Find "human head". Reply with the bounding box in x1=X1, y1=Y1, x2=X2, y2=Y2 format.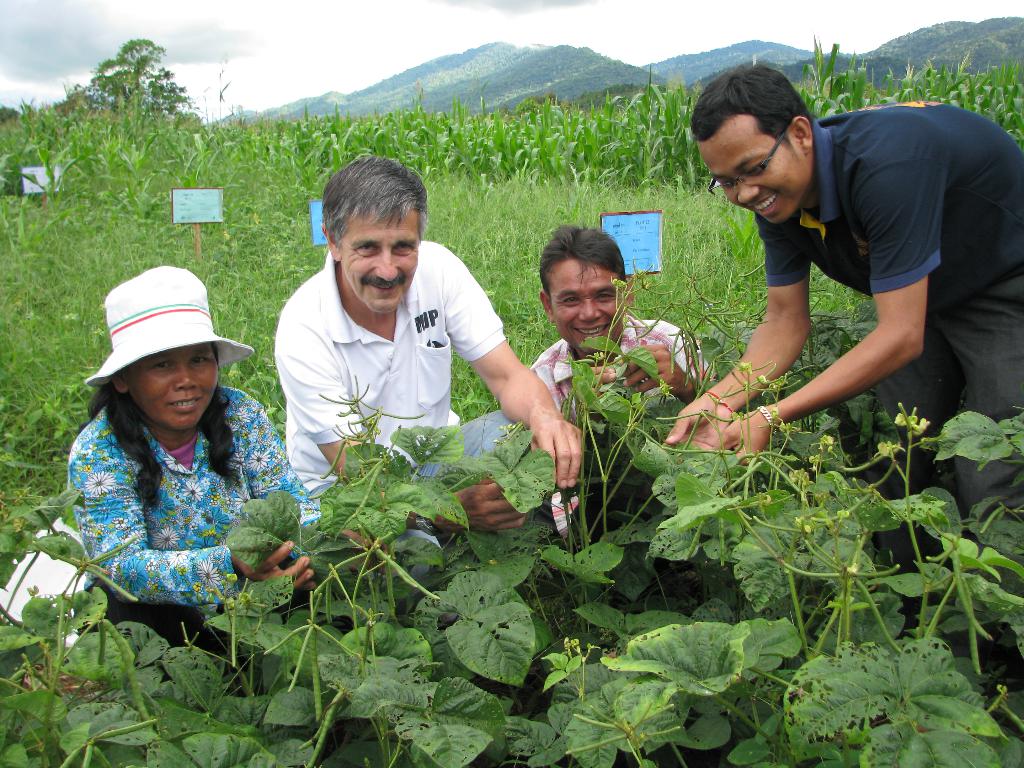
x1=321, y1=152, x2=428, y2=314.
